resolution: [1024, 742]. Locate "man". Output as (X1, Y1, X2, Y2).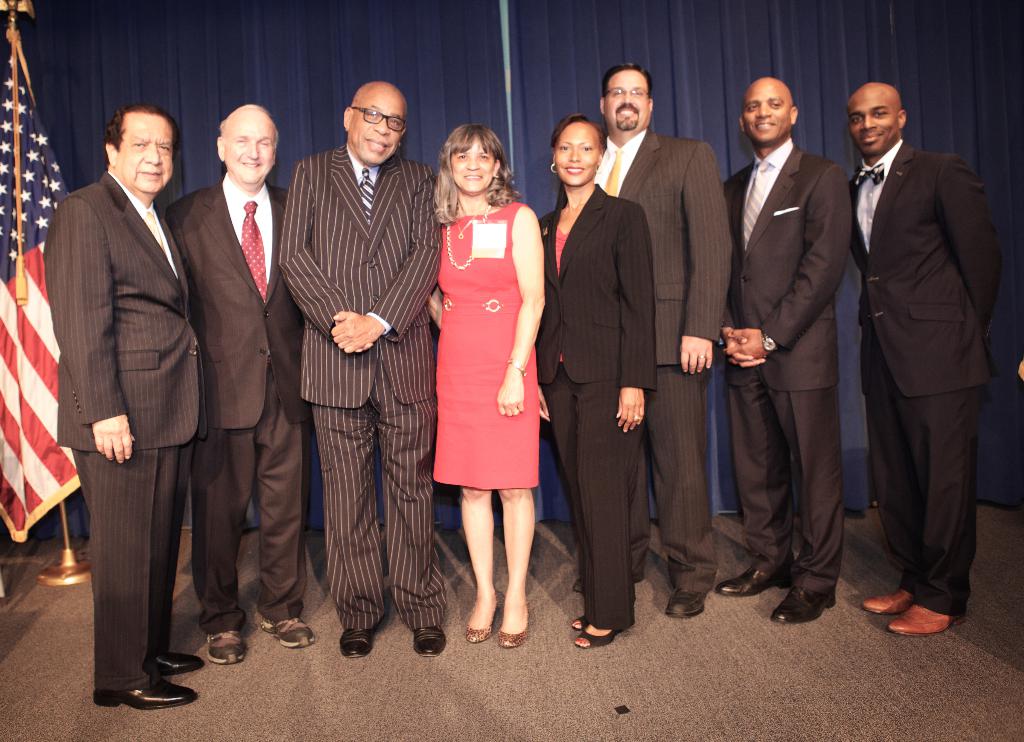
(844, 79, 1007, 634).
